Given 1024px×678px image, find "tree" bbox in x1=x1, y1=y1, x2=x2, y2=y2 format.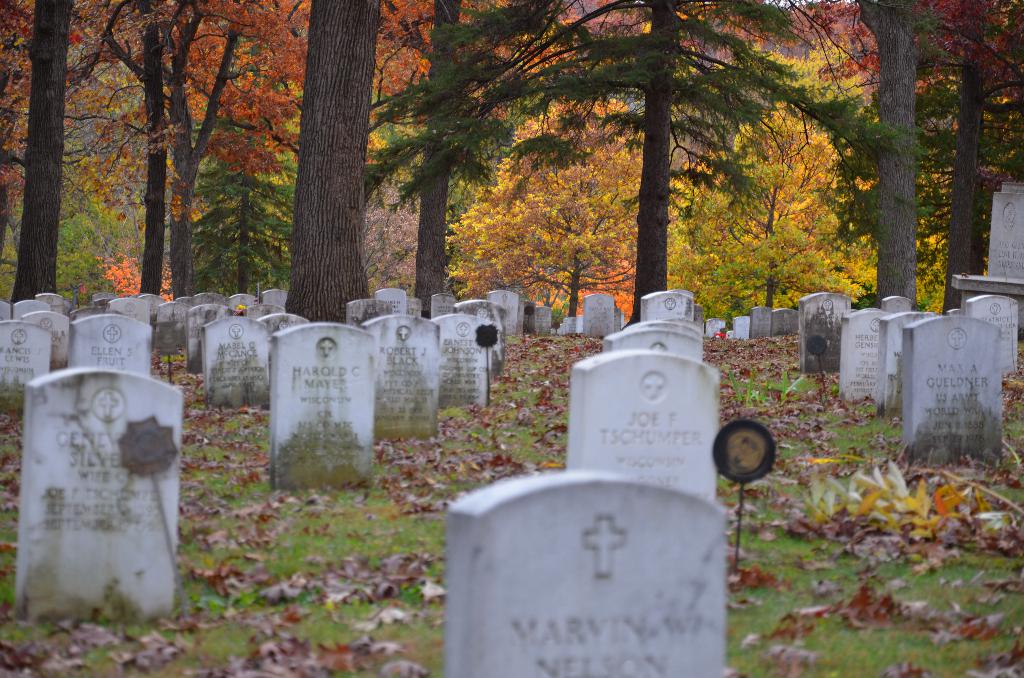
x1=362, y1=0, x2=566, y2=305.
